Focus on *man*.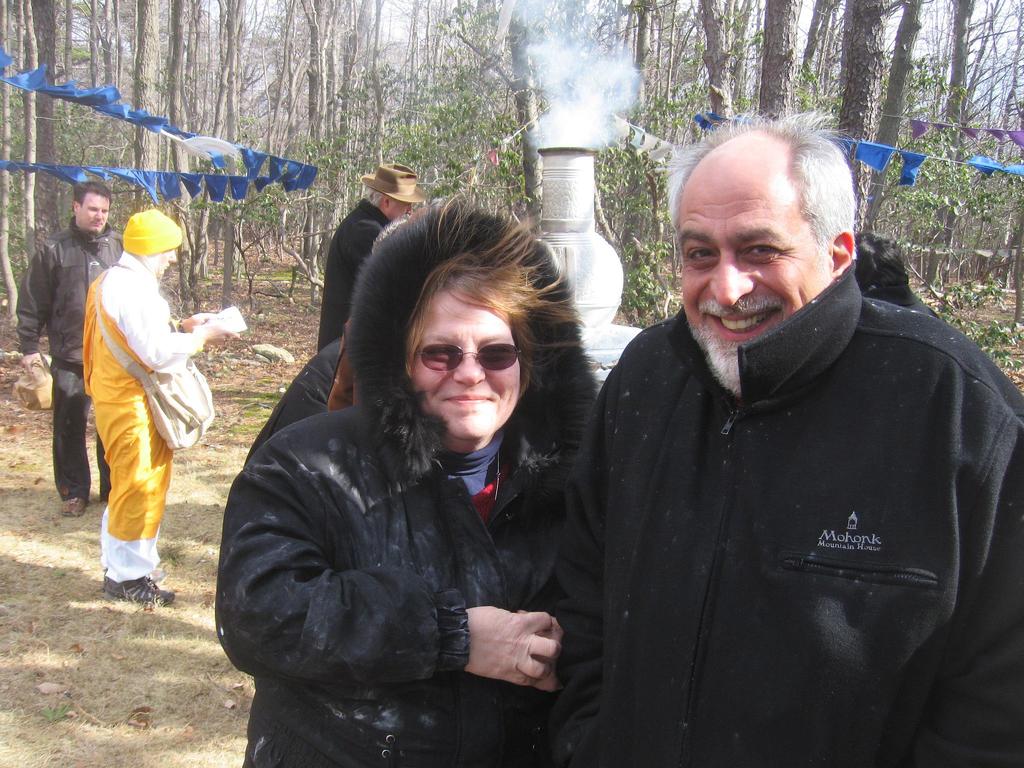
Focused at bbox(317, 162, 426, 348).
